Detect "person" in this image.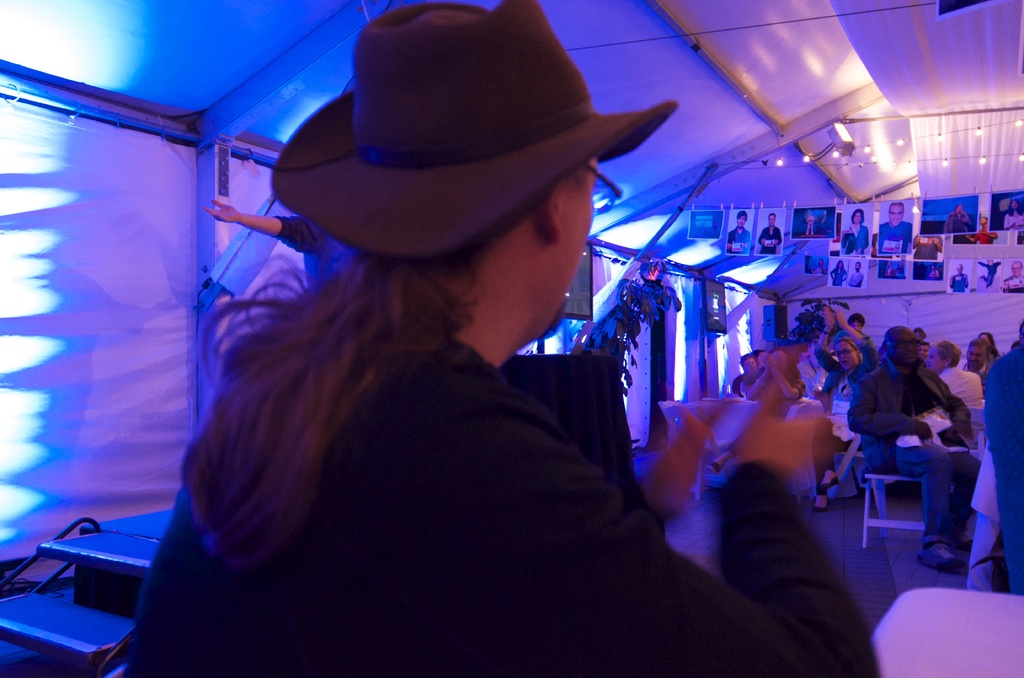
Detection: 972, 254, 1003, 290.
